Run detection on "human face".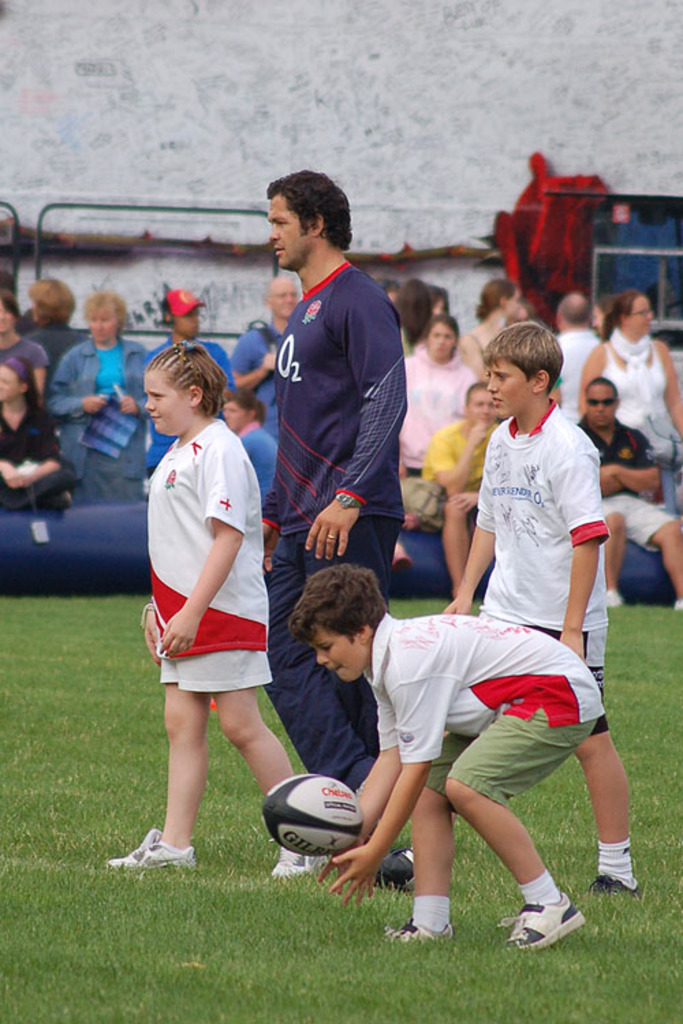
Result: [left=89, top=310, right=117, bottom=344].
